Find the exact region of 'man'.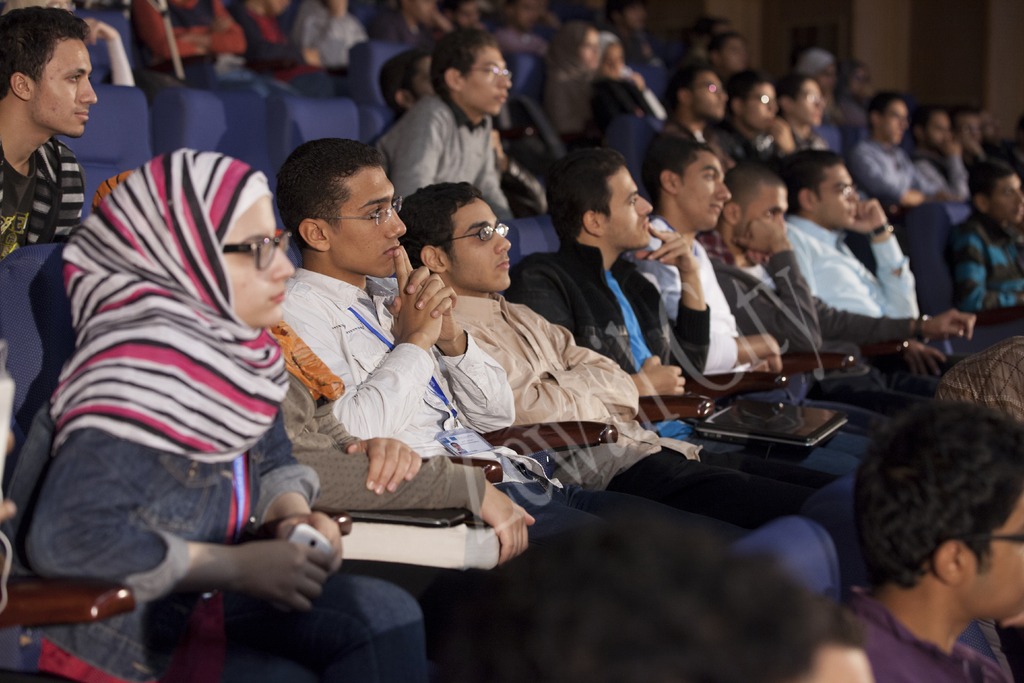
Exact region: (left=0, top=22, right=118, bottom=245).
